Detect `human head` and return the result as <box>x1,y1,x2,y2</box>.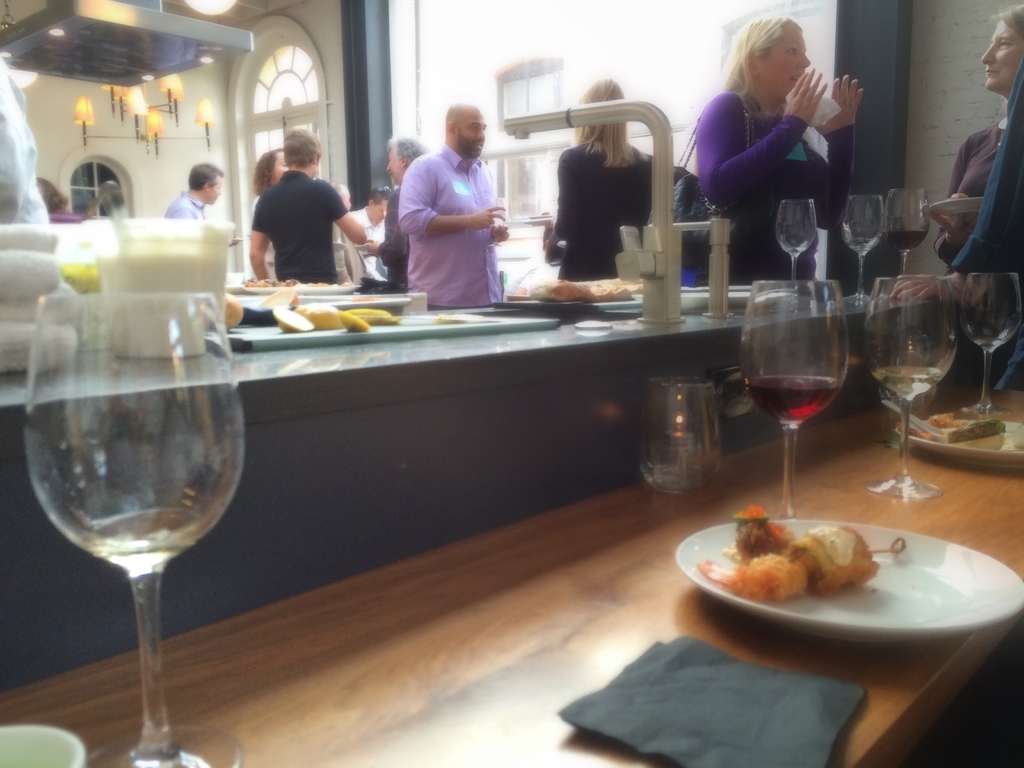
<box>367,188,397,223</box>.
